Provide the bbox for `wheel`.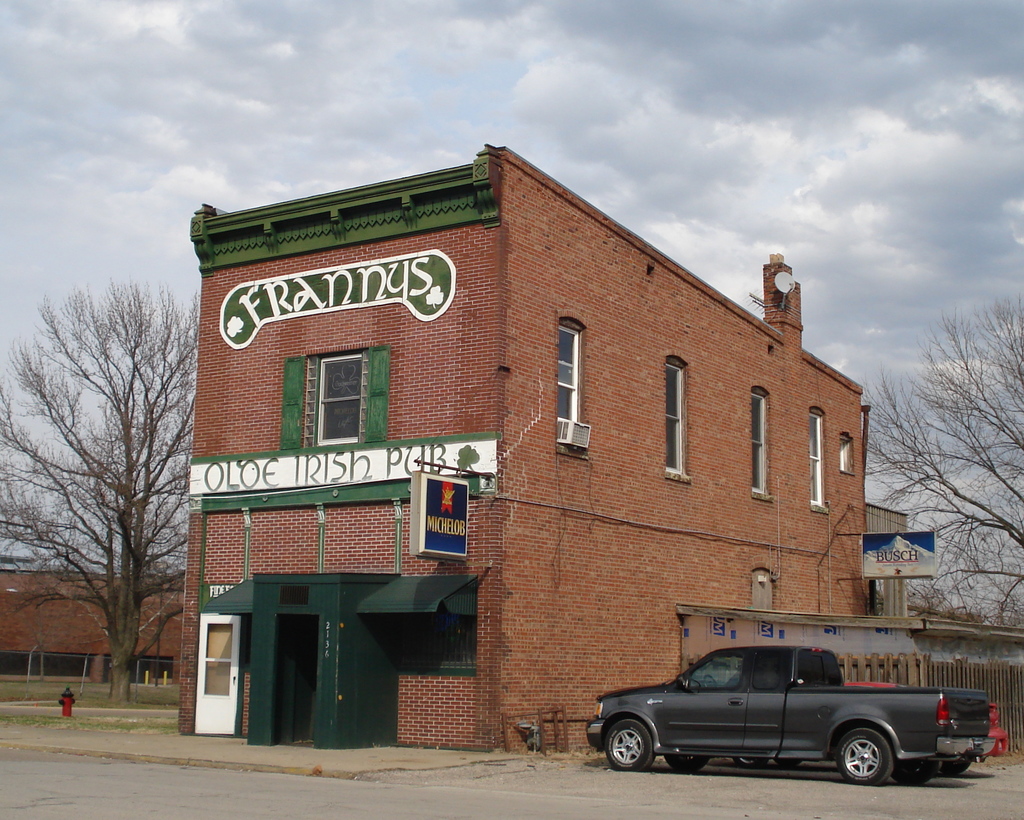
<region>730, 760, 769, 768</region>.
